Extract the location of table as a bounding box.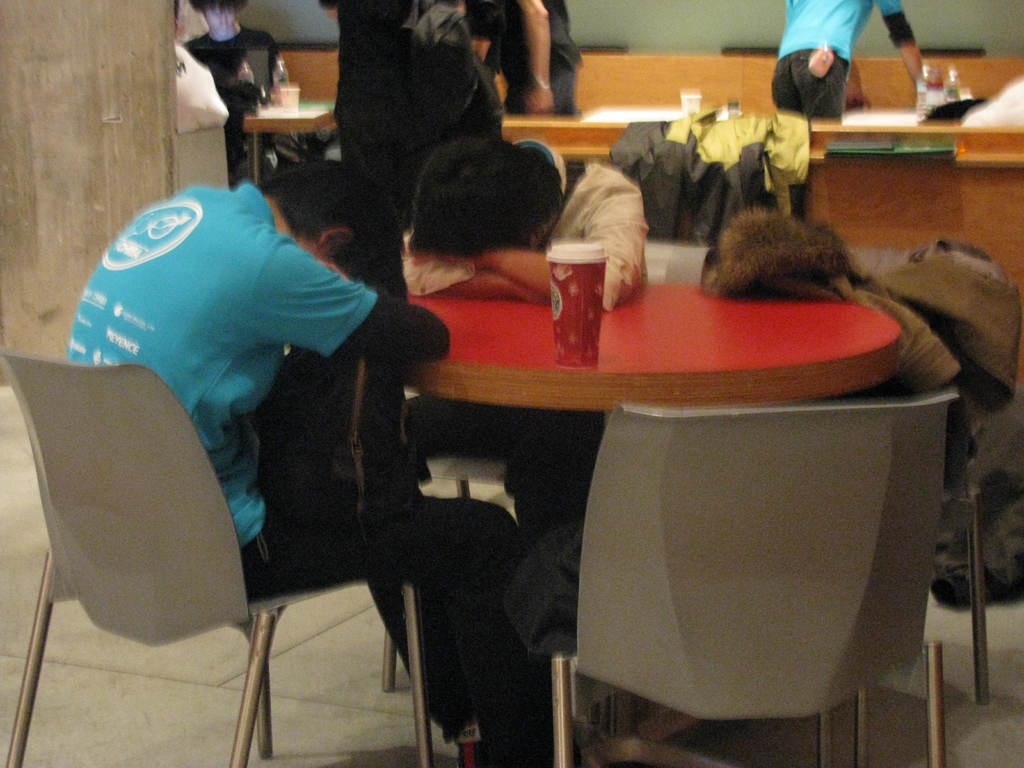
bbox(463, 294, 998, 760).
